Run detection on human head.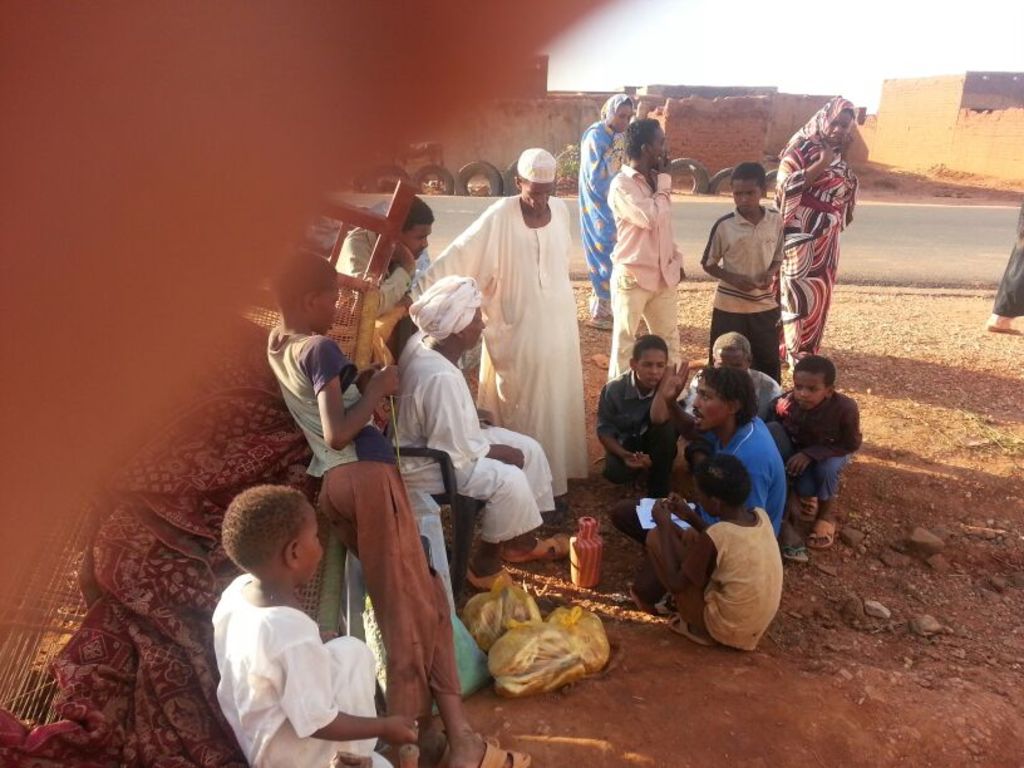
Result: pyautogui.locateOnScreen(597, 90, 632, 139).
